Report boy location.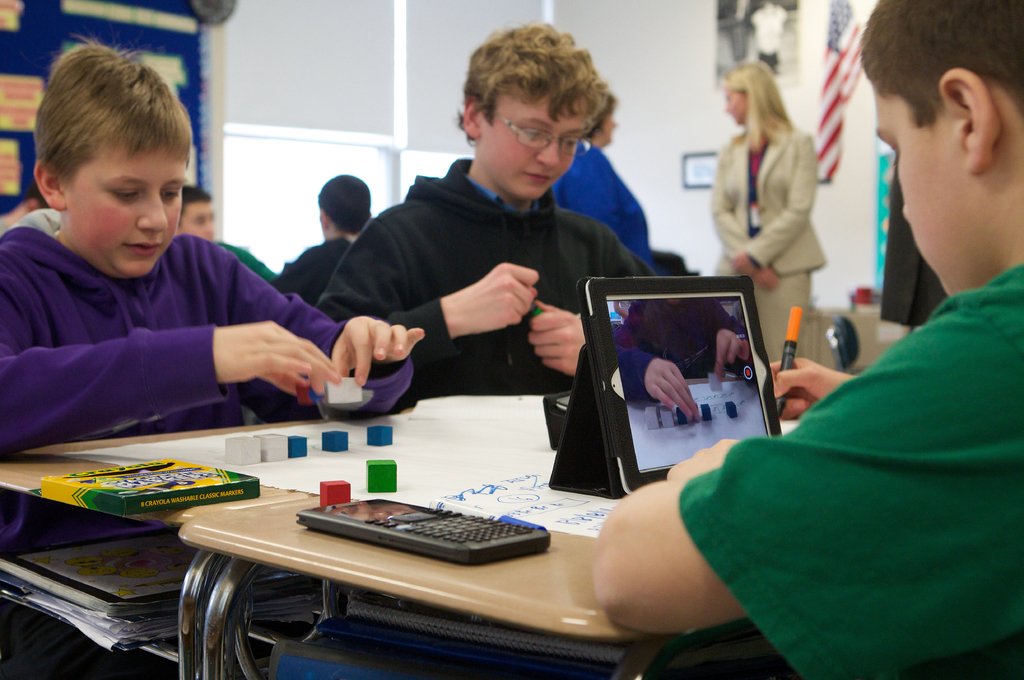
Report: 0, 28, 434, 565.
